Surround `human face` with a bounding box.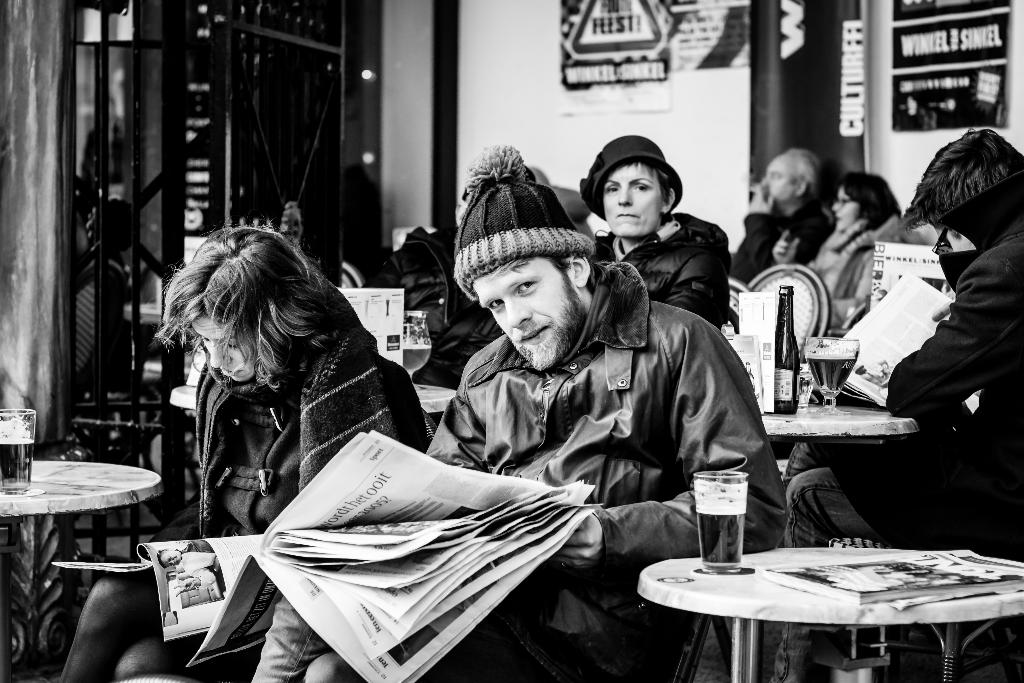
x1=182, y1=309, x2=262, y2=388.
